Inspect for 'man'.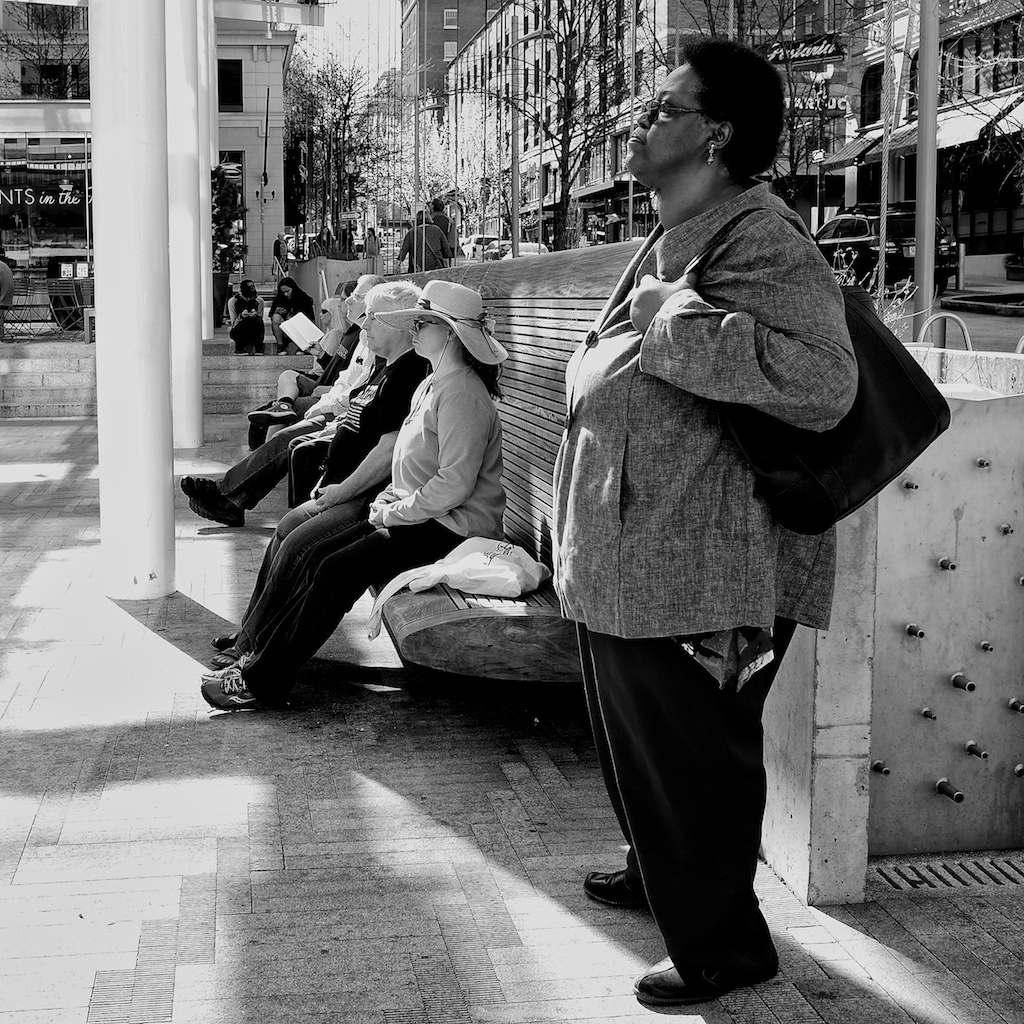
Inspection: bbox=(202, 282, 421, 665).
